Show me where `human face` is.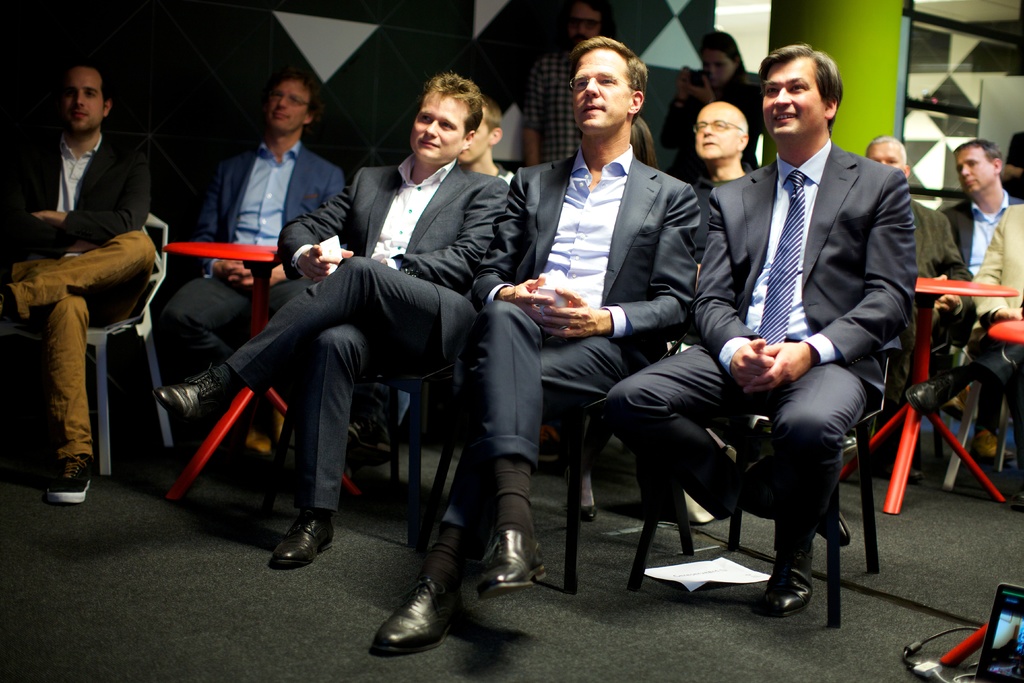
`human face` is at locate(952, 143, 998, 192).
